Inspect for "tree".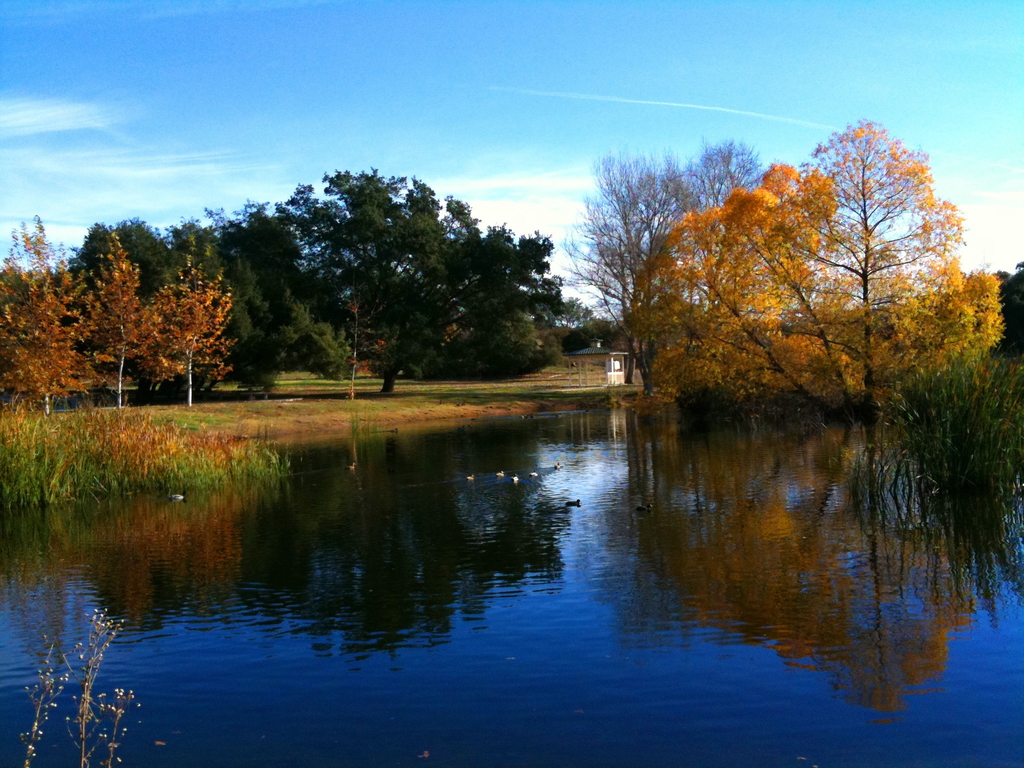
Inspection: <box>0,209,232,434</box>.
